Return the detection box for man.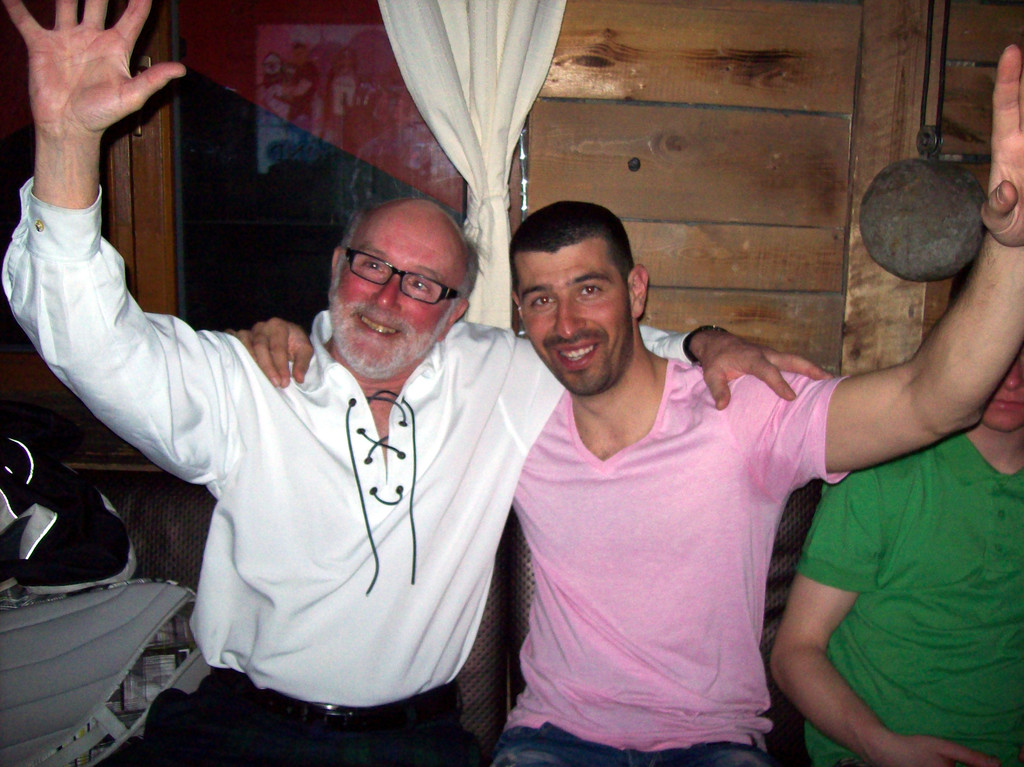
l=230, t=44, r=1023, b=766.
